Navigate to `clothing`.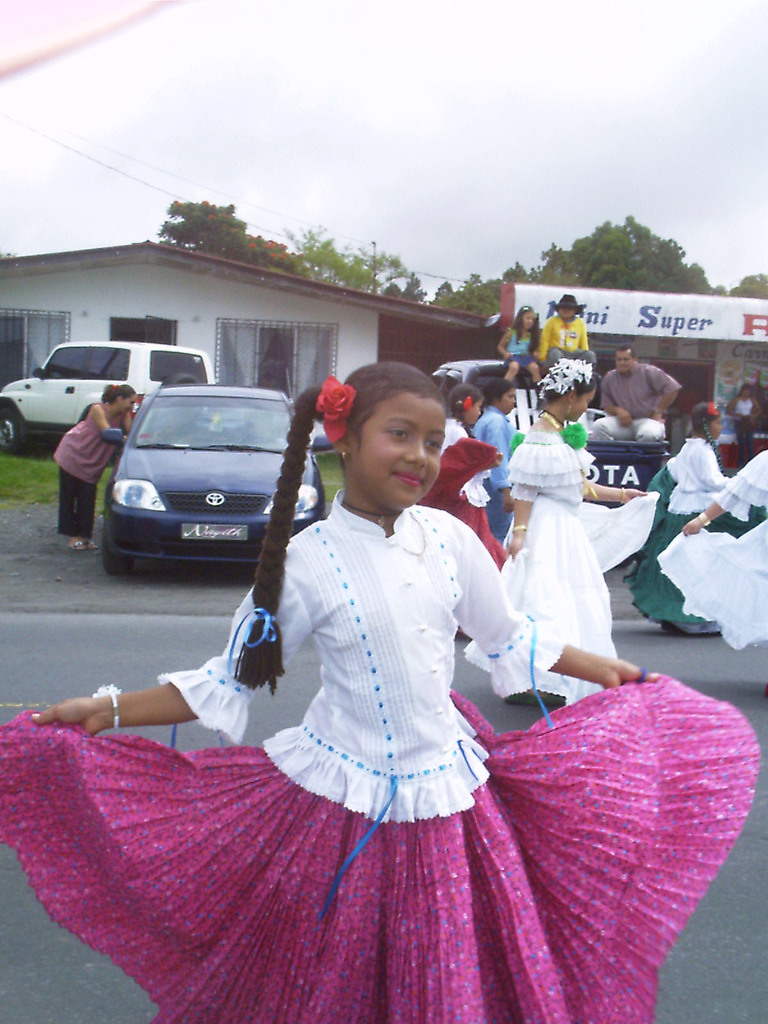
Navigation target: <box>644,428,753,641</box>.
